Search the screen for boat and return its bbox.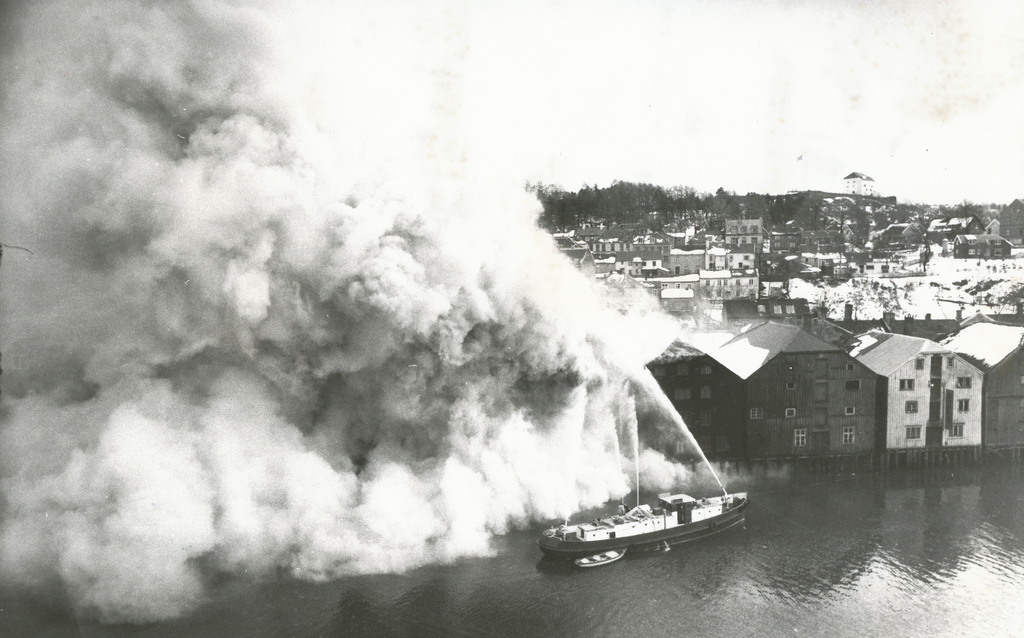
Found: x1=545 y1=494 x2=765 y2=555.
